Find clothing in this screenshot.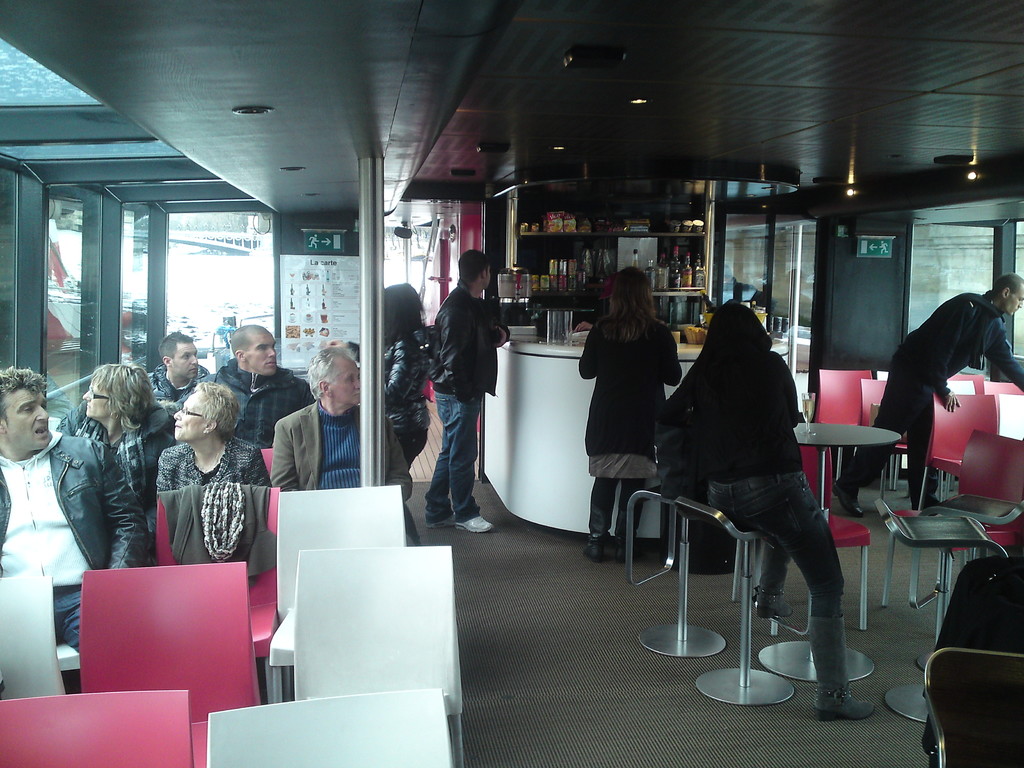
The bounding box for clothing is crop(578, 315, 682, 547).
